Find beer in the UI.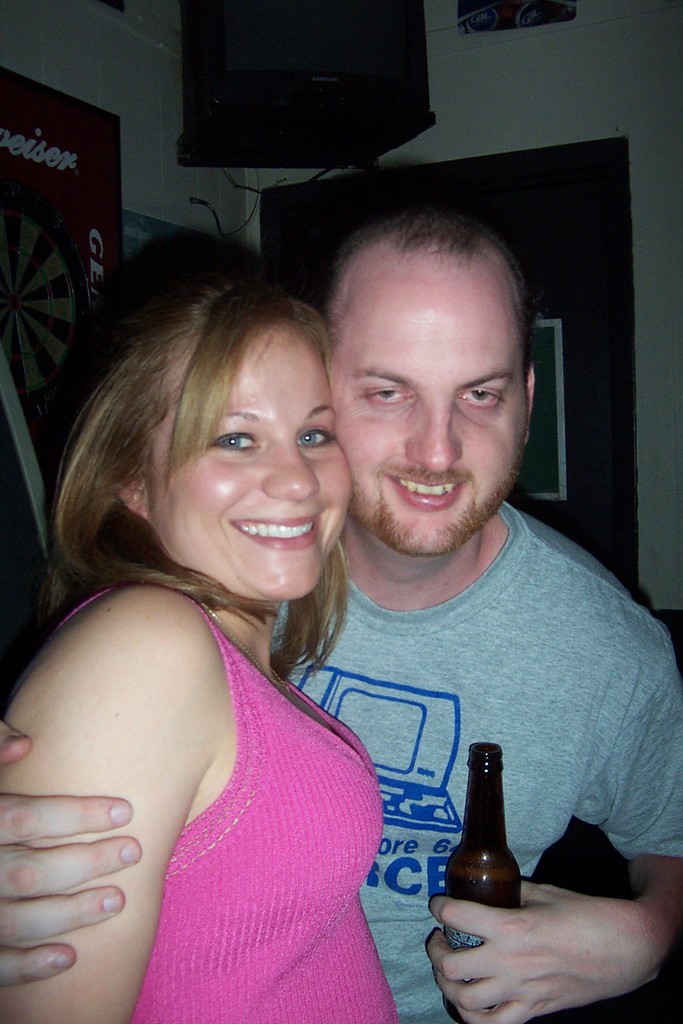
UI element at left=435, top=730, right=542, bottom=960.
